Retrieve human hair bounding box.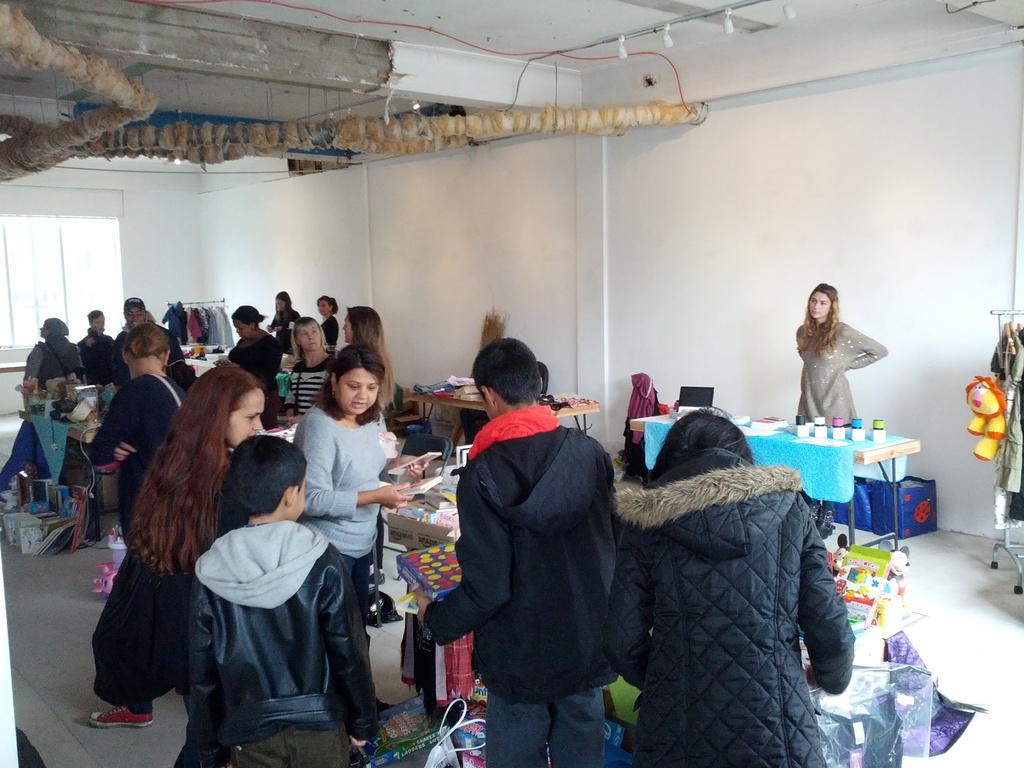
Bounding box: bbox(316, 293, 339, 317).
